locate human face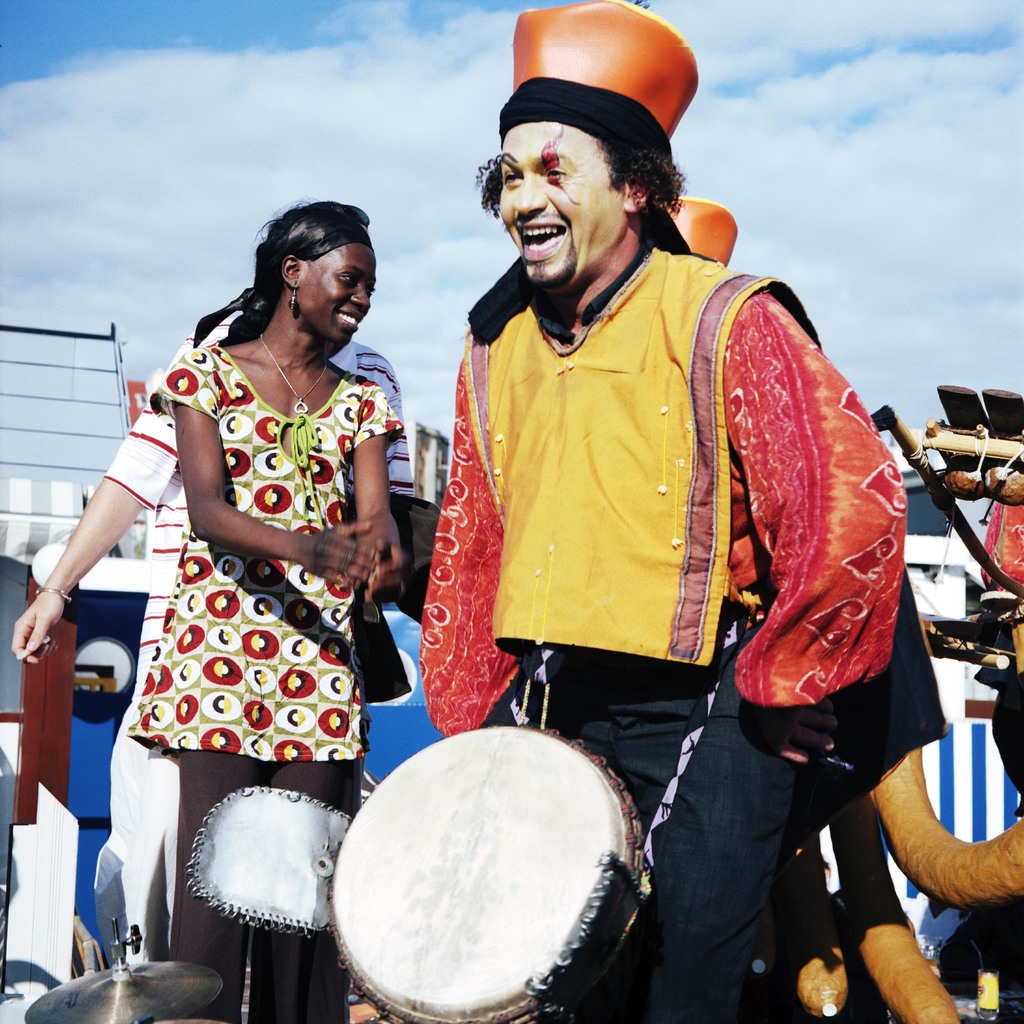
l=495, t=123, r=625, b=291
